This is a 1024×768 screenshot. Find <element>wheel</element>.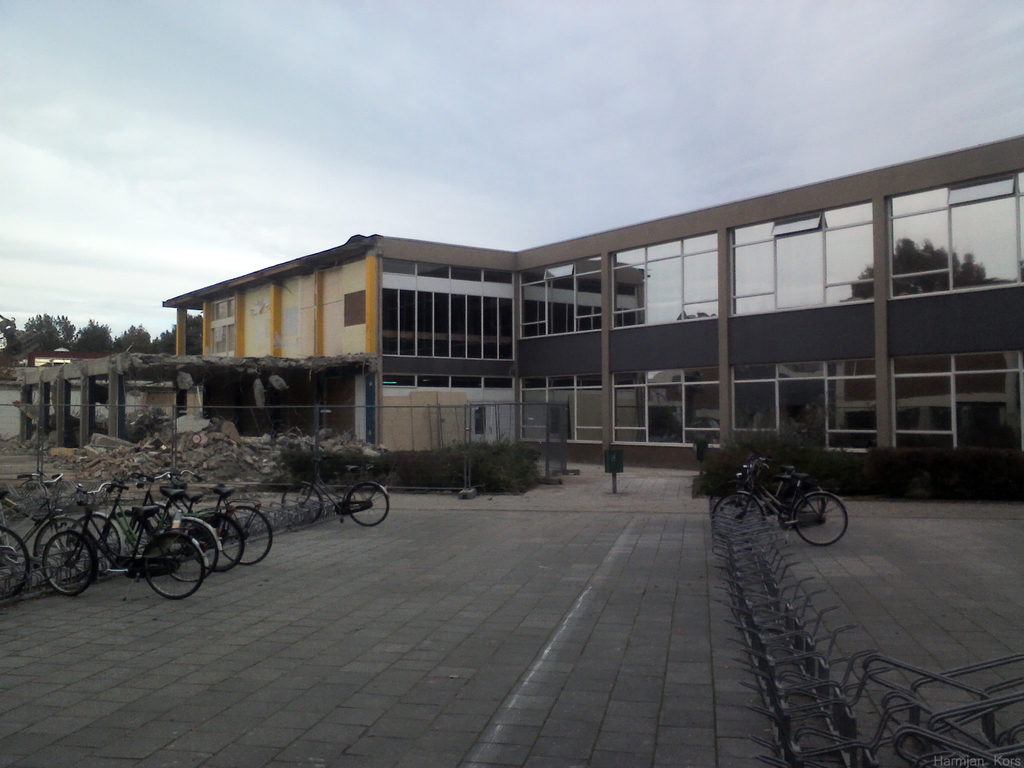
Bounding box: {"x1": 76, "y1": 512, "x2": 122, "y2": 574}.
